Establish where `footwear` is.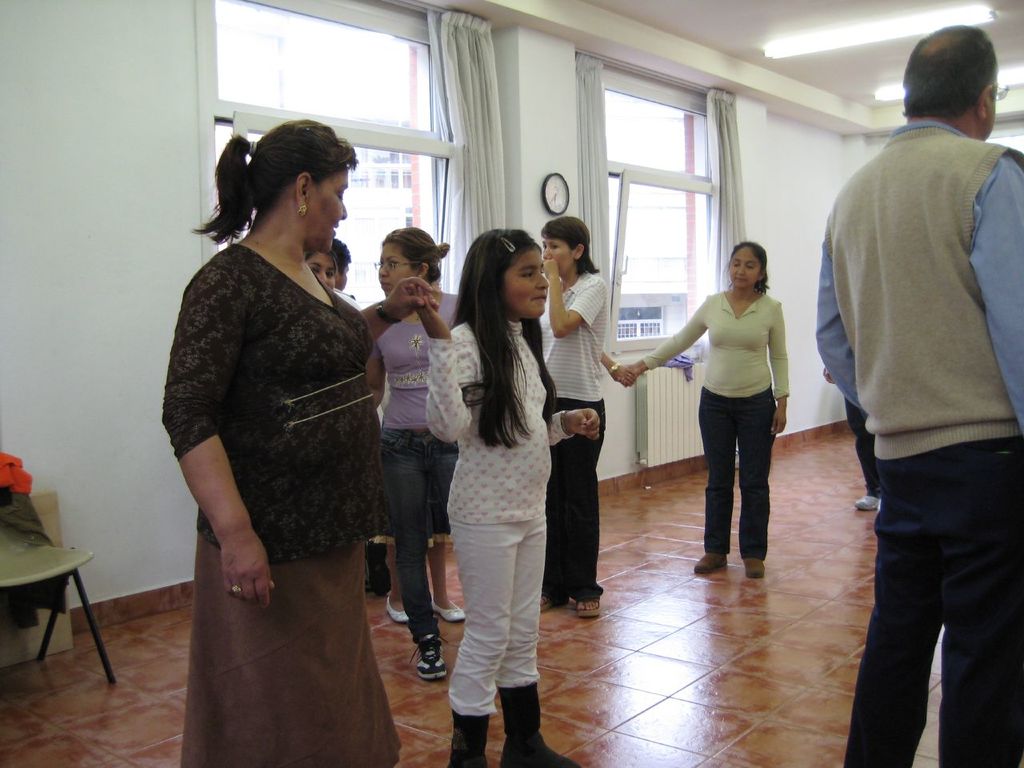
Established at (571,600,603,618).
